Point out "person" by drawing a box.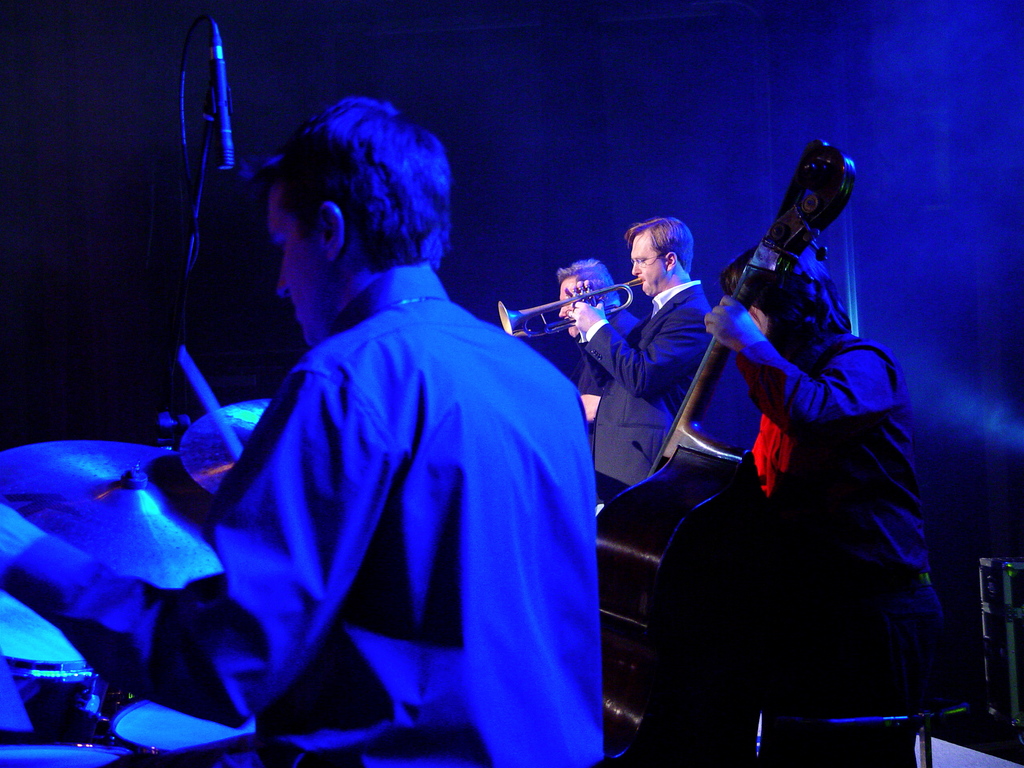
pyautogui.locateOnScreen(565, 219, 723, 472).
